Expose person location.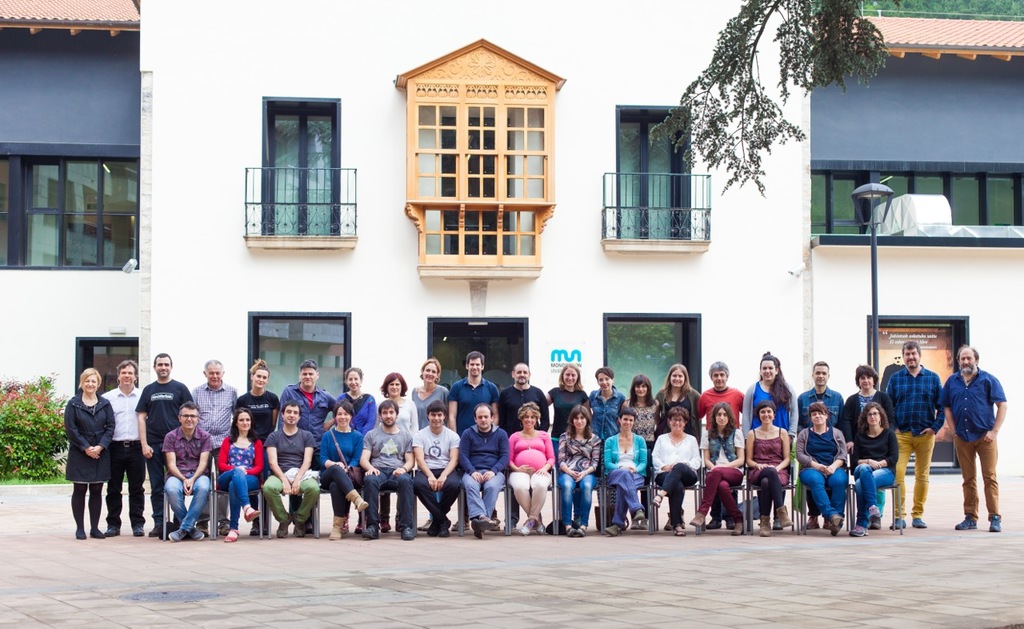
Exposed at [left=833, top=362, right=902, bottom=519].
